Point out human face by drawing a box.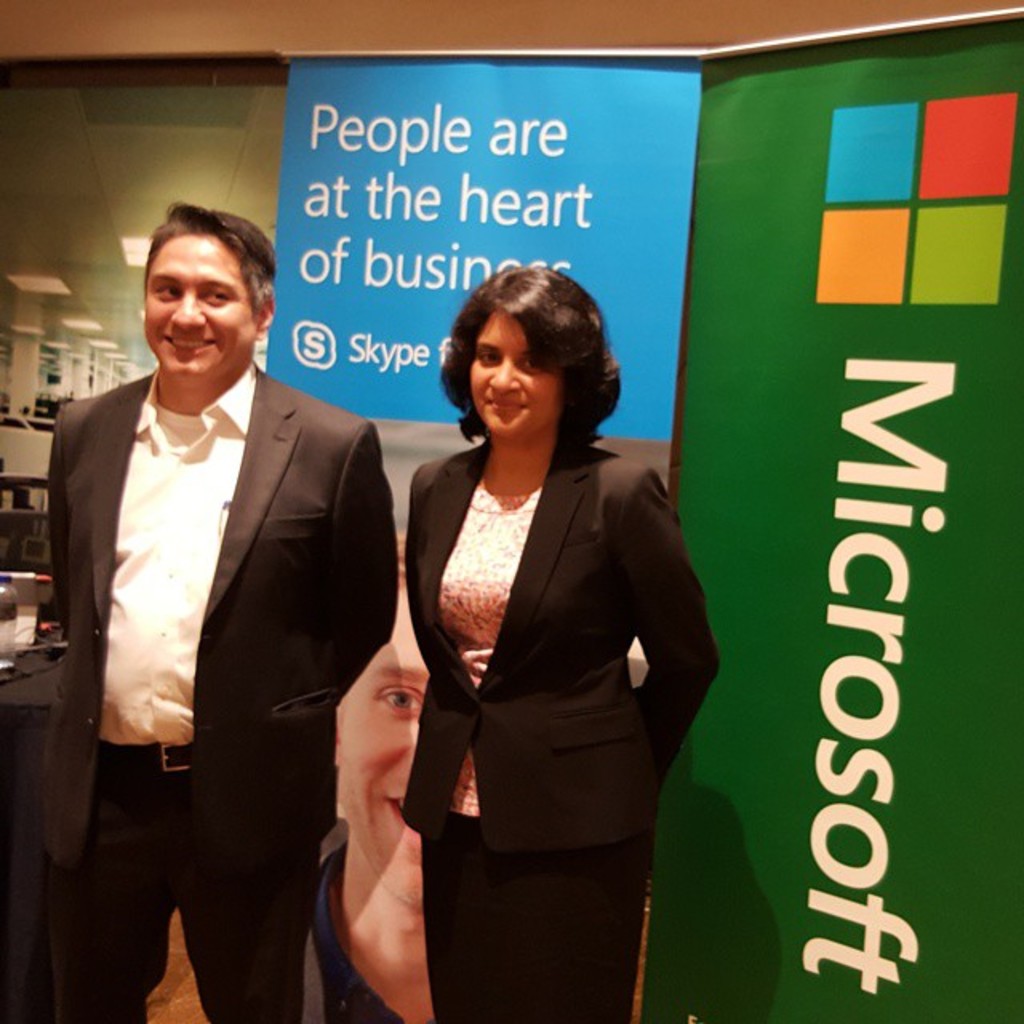
crop(146, 232, 258, 381).
